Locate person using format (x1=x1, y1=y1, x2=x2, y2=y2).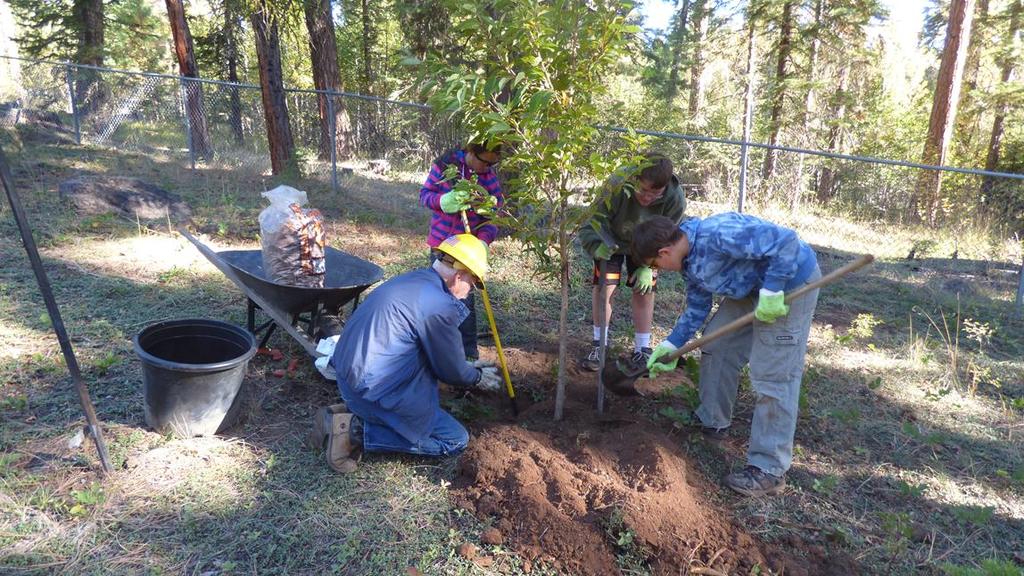
(x1=574, y1=151, x2=691, y2=372).
